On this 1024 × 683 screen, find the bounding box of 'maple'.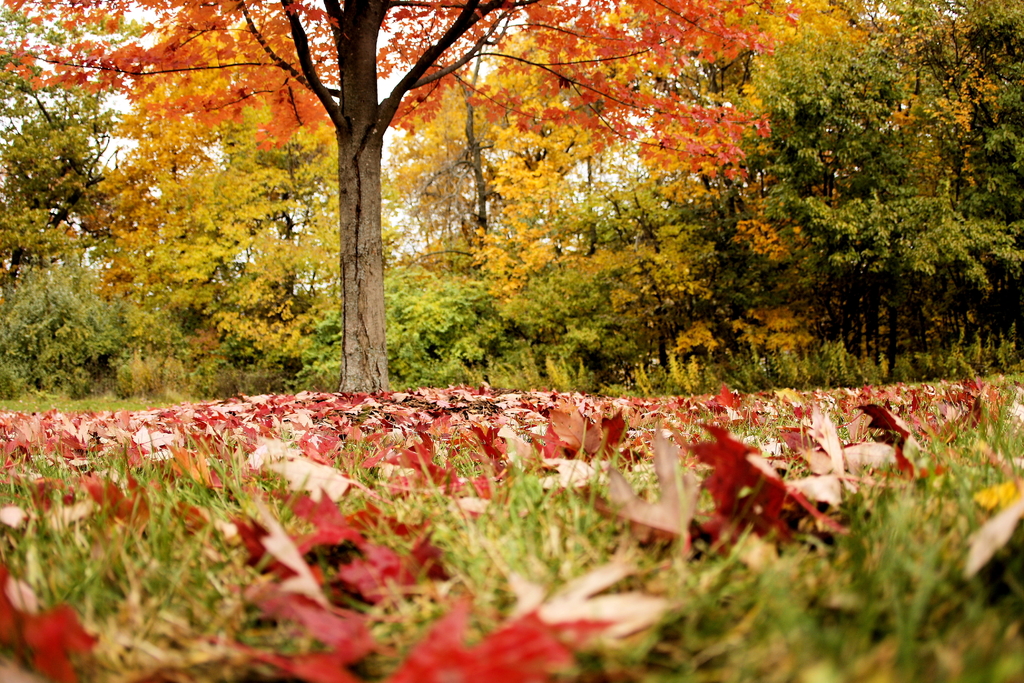
Bounding box: (0,385,1023,679).
